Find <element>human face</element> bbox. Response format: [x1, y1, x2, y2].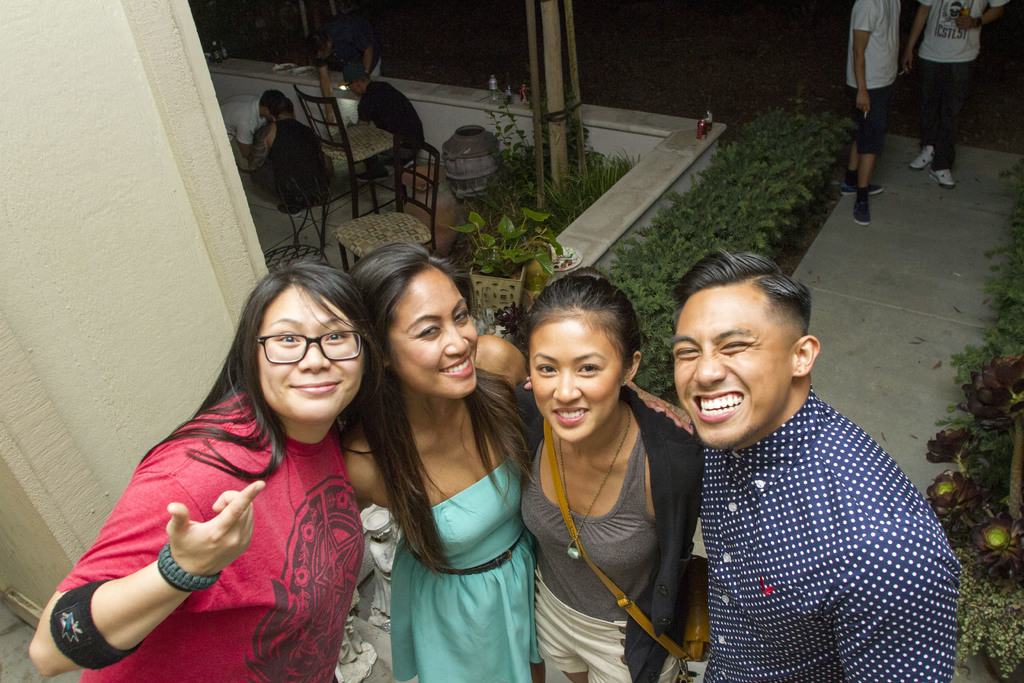
[255, 290, 365, 416].
